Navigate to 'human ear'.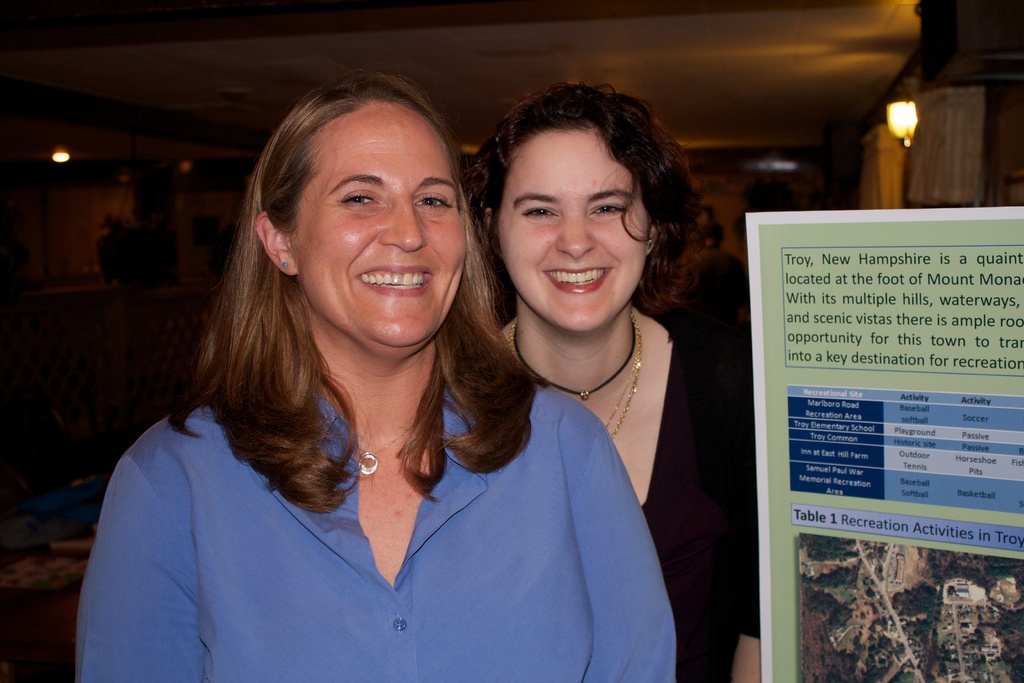
Navigation target: region(486, 209, 496, 245).
